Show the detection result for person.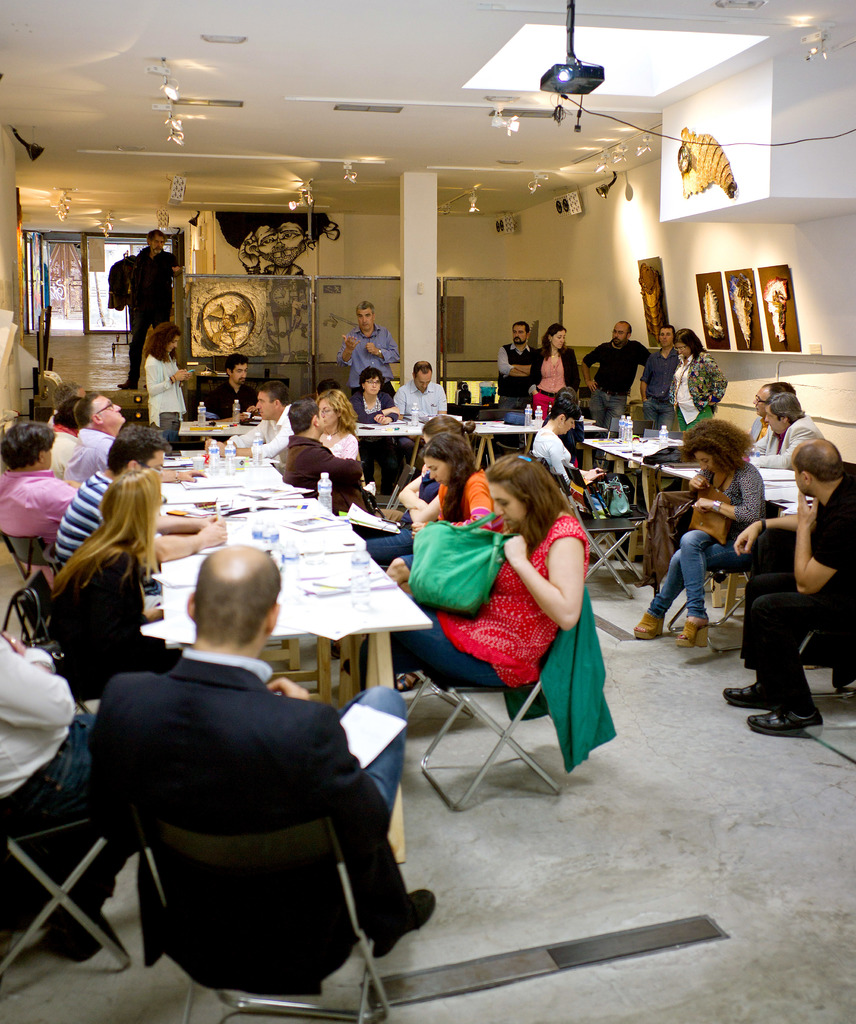
<region>529, 396, 604, 508</region>.
